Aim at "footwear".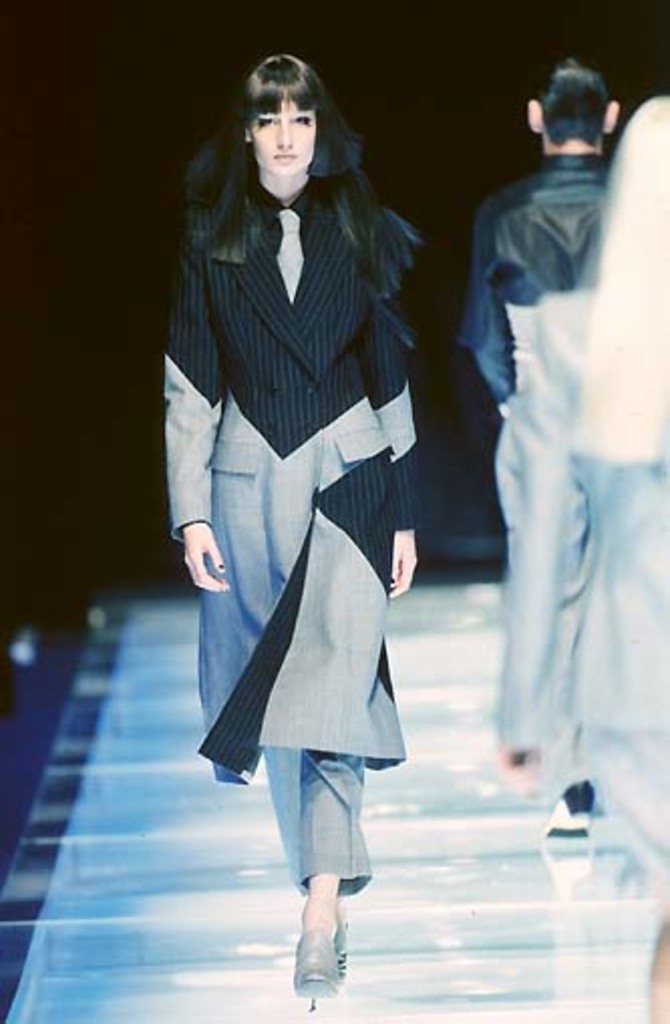
Aimed at 292/903/352/1006.
